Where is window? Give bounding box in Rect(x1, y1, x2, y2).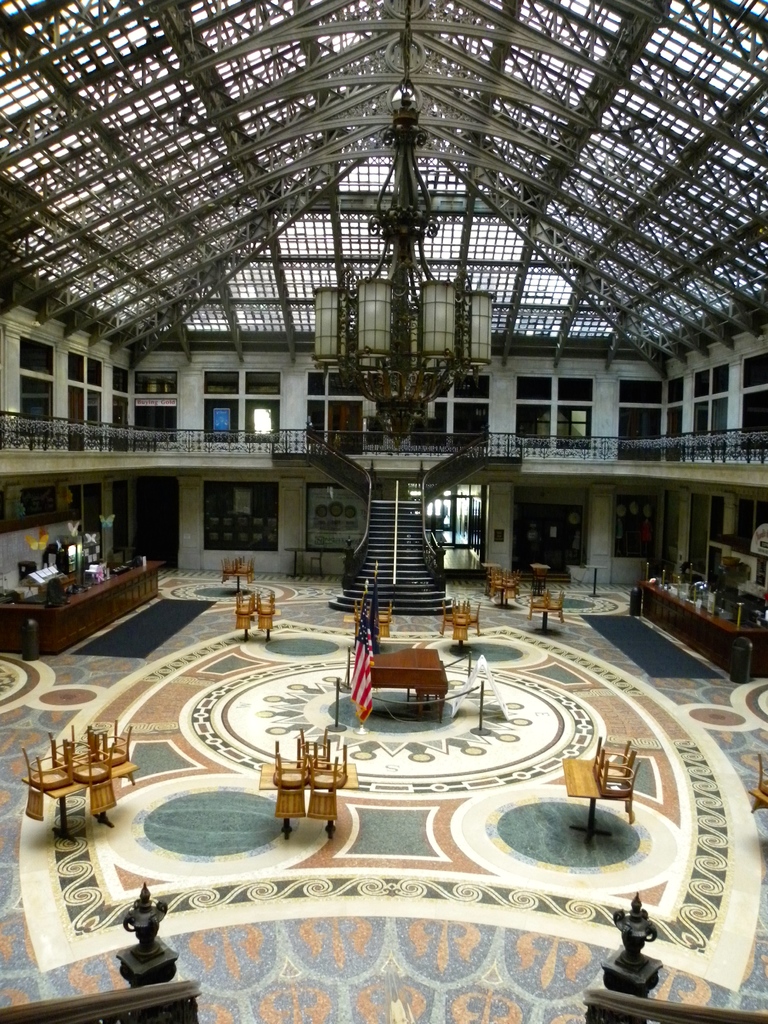
Rect(136, 401, 172, 440).
